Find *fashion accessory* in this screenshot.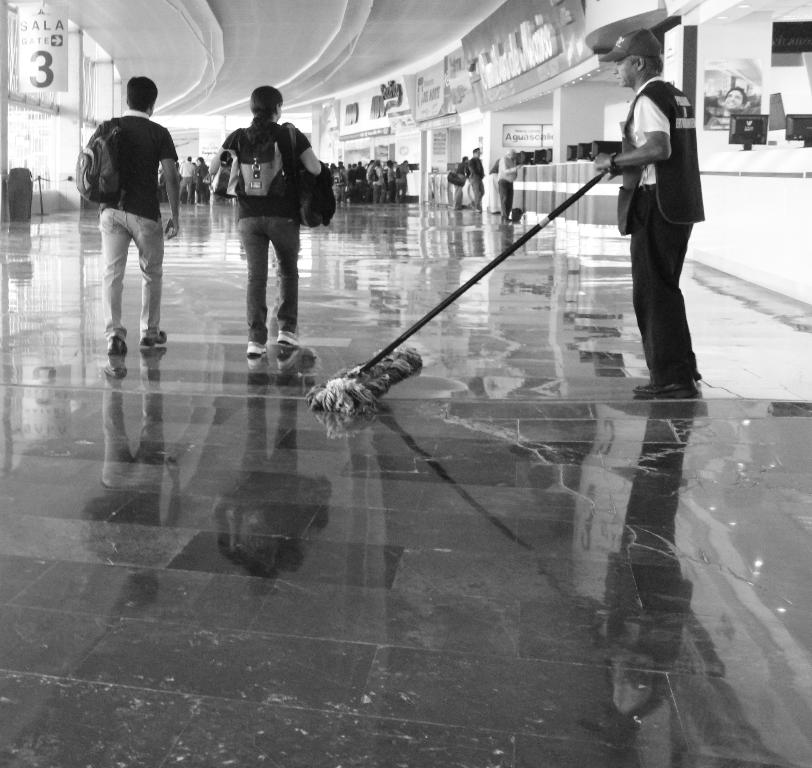
The bounding box for *fashion accessory* is (277,330,301,346).
